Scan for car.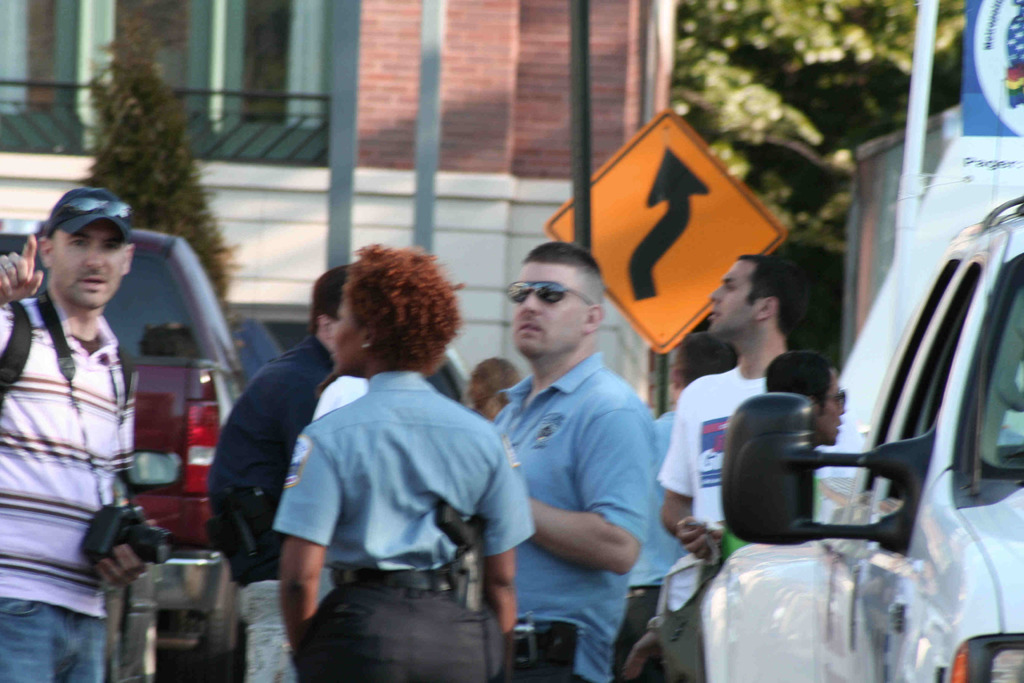
Scan result: box(714, 193, 1023, 682).
